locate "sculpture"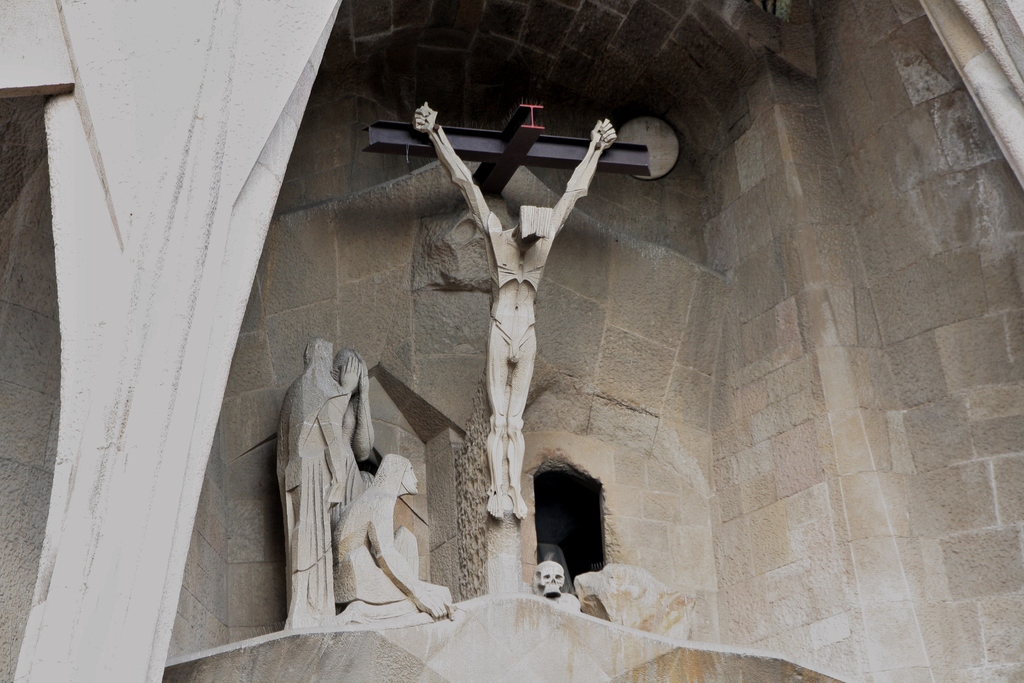
(x1=535, y1=561, x2=566, y2=605)
